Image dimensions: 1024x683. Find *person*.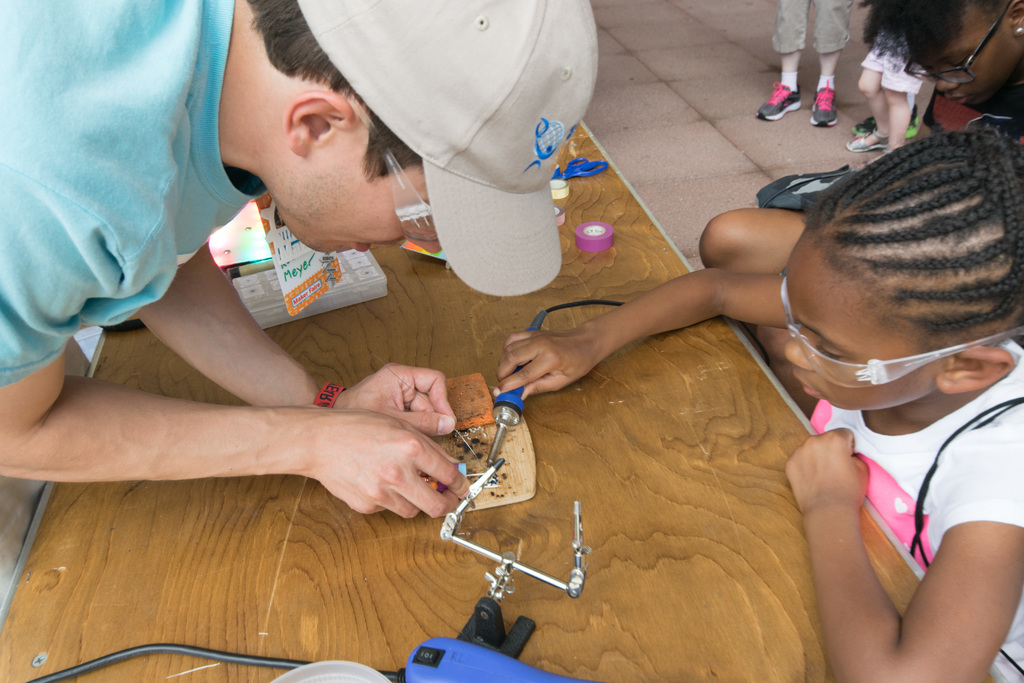
bbox=(493, 120, 1023, 682).
